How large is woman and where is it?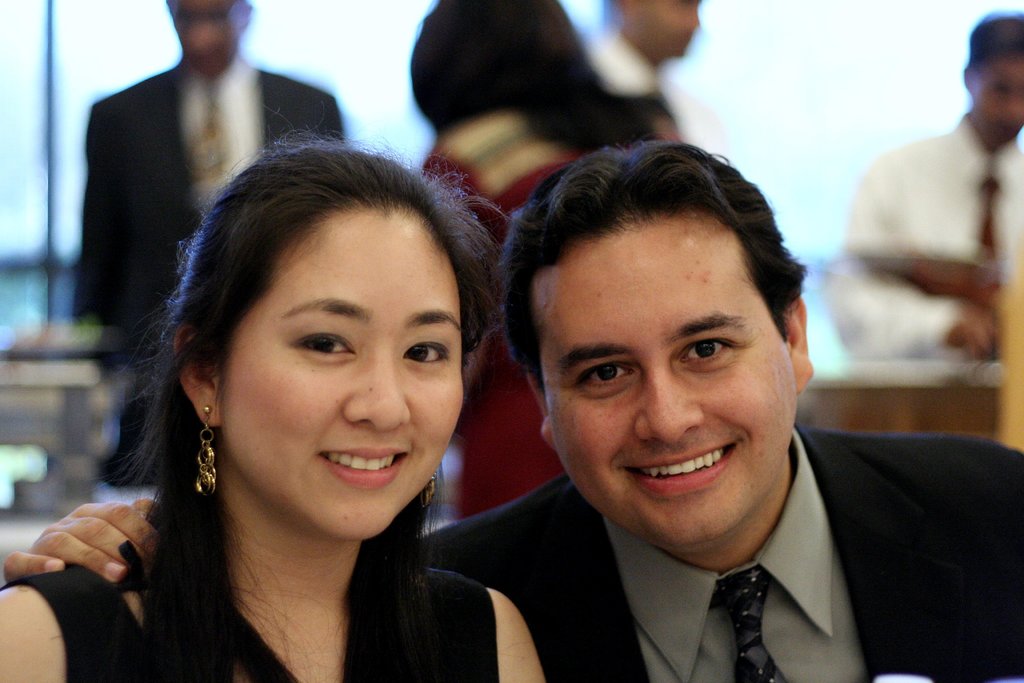
Bounding box: {"left": 397, "top": 0, "right": 654, "bottom": 508}.
